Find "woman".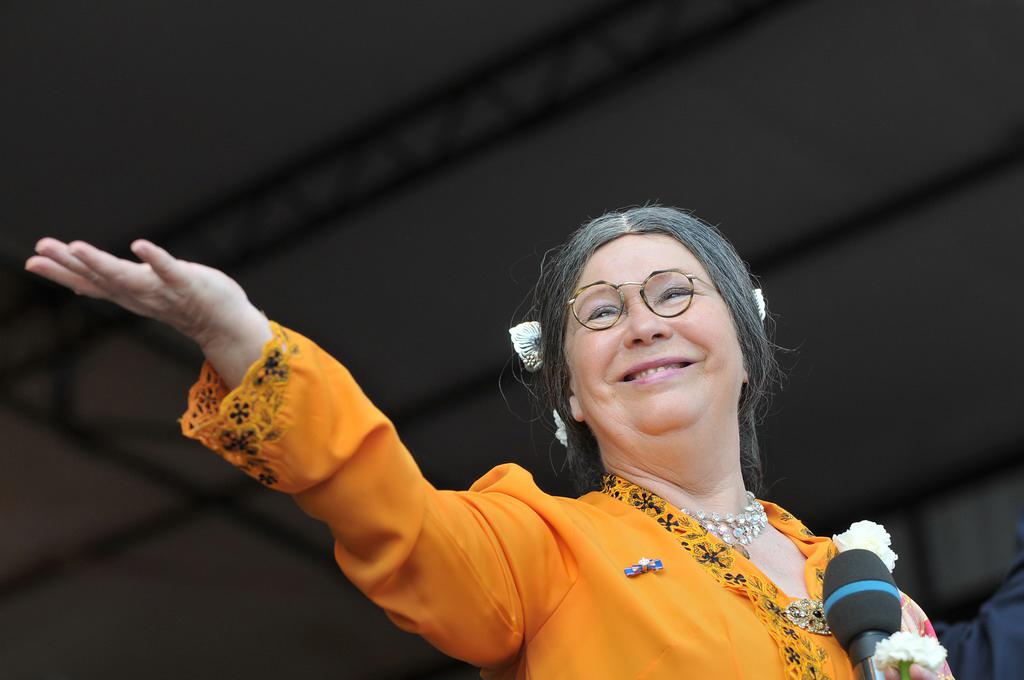
x1=76, y1=143, x2=865, y2=677.
